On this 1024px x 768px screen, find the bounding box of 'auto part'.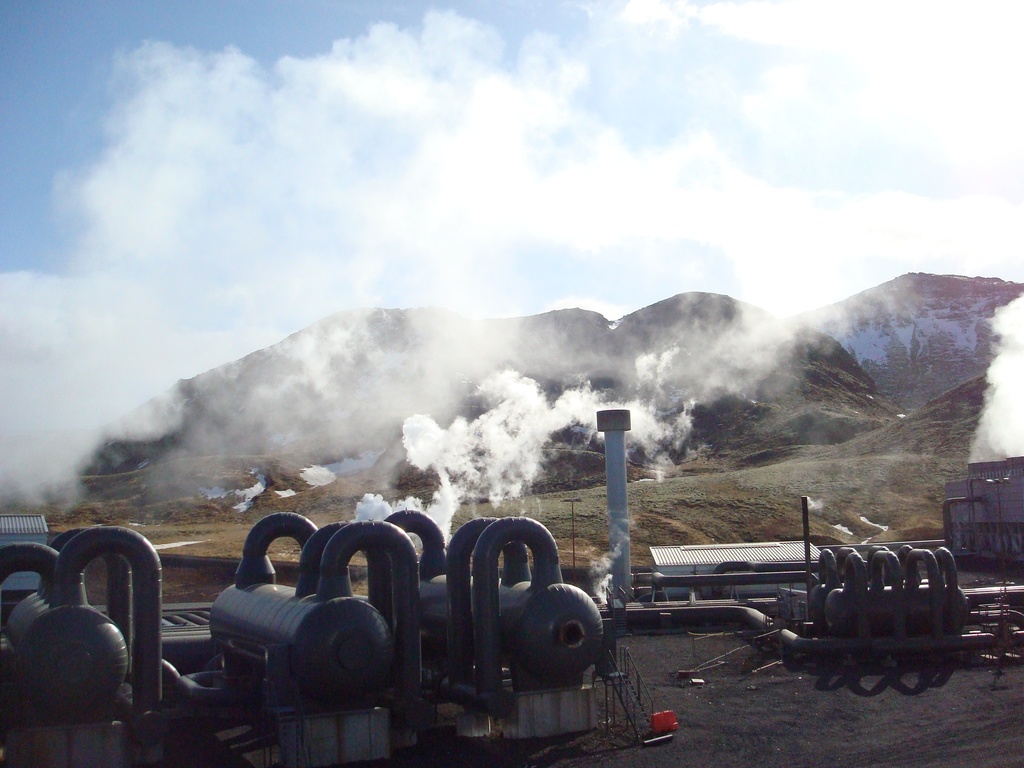
Bounding box: BBox(819, 546, 973, 650).
